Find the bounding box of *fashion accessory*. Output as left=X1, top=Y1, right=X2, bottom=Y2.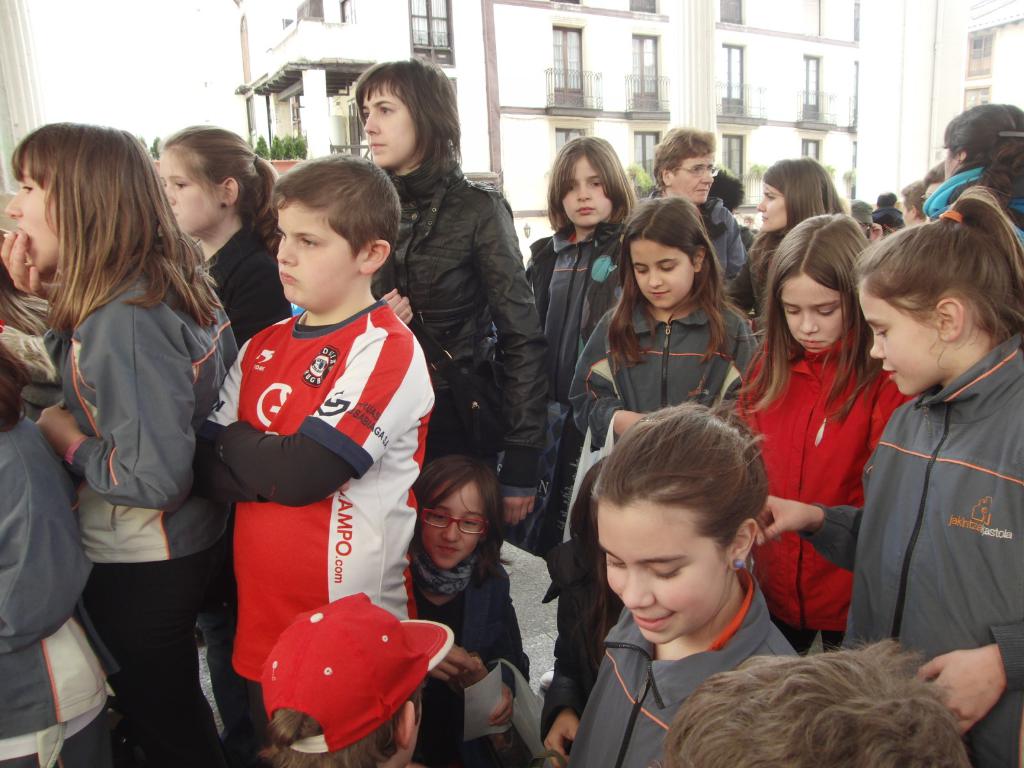
left=936, top=206, right=963, bottom=226.
